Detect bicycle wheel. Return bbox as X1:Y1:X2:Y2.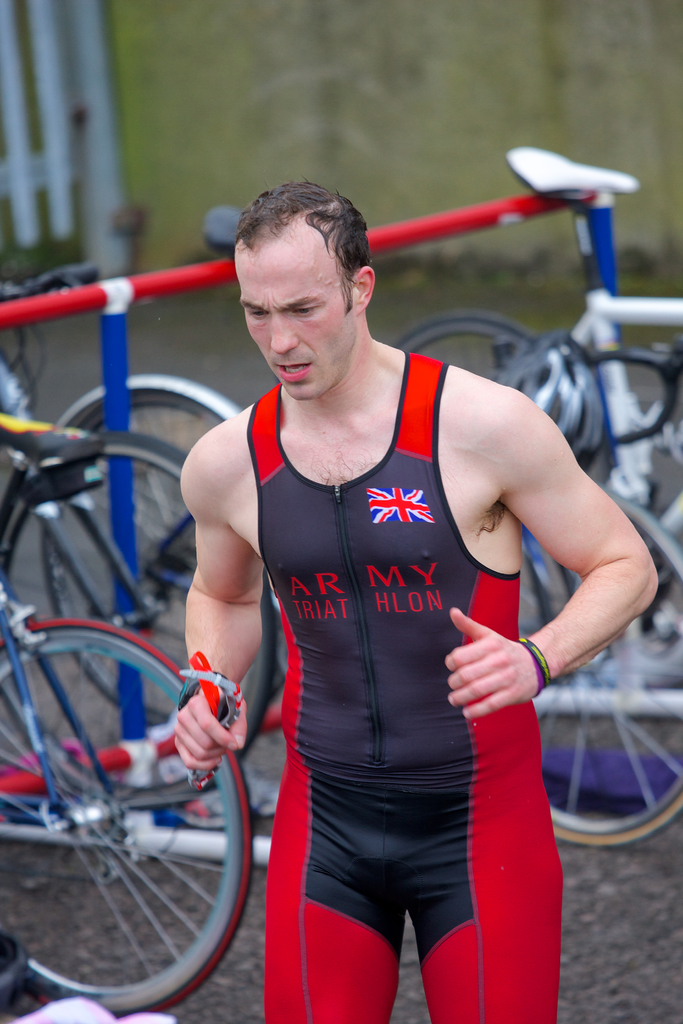
561:335:682:710.
